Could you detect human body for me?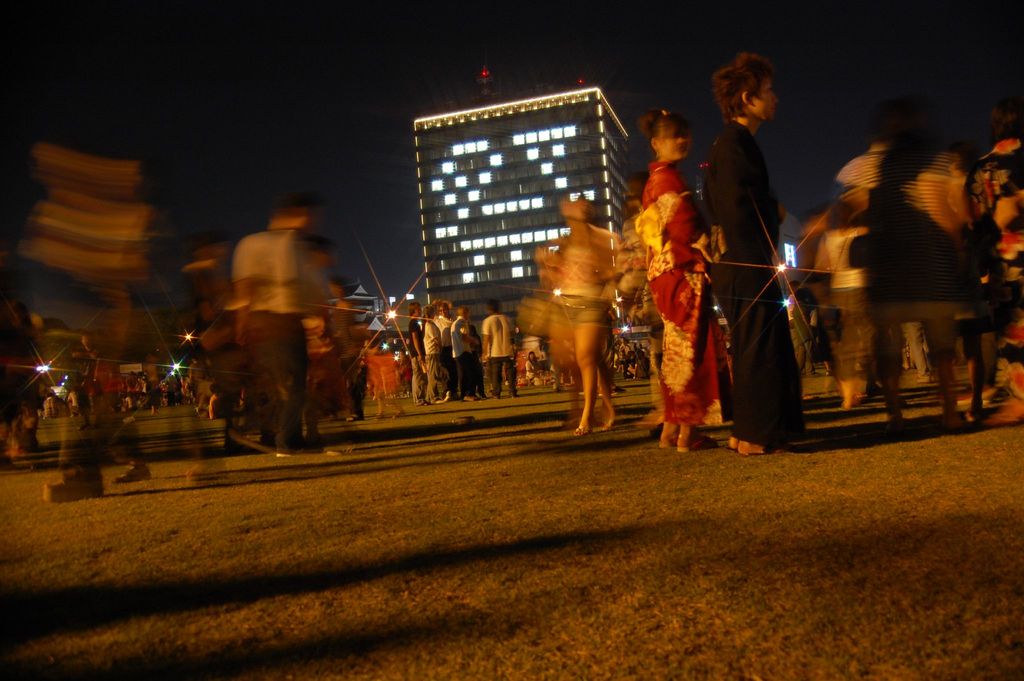
Detection result: {"x1": 525, "y1": 226, "x2": 627, "y2": 433}.
